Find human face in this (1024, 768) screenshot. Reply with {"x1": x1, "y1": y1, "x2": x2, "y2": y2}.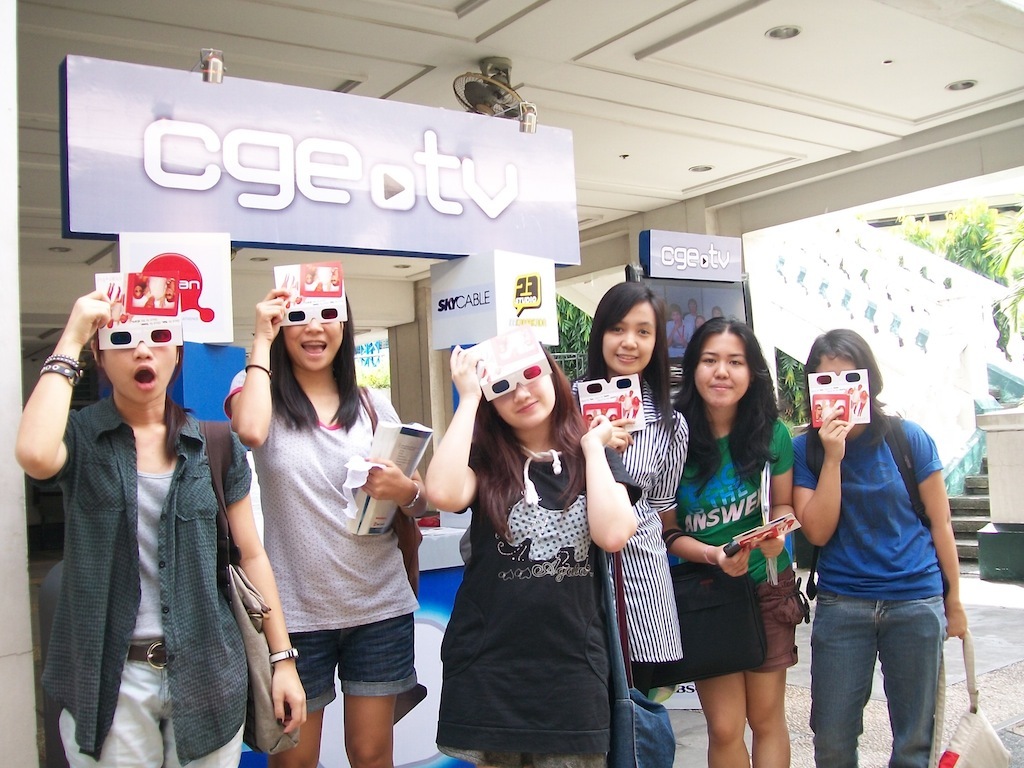
{"x1": 692, "y1": 334, "x2": 746, "y2": 405}.
